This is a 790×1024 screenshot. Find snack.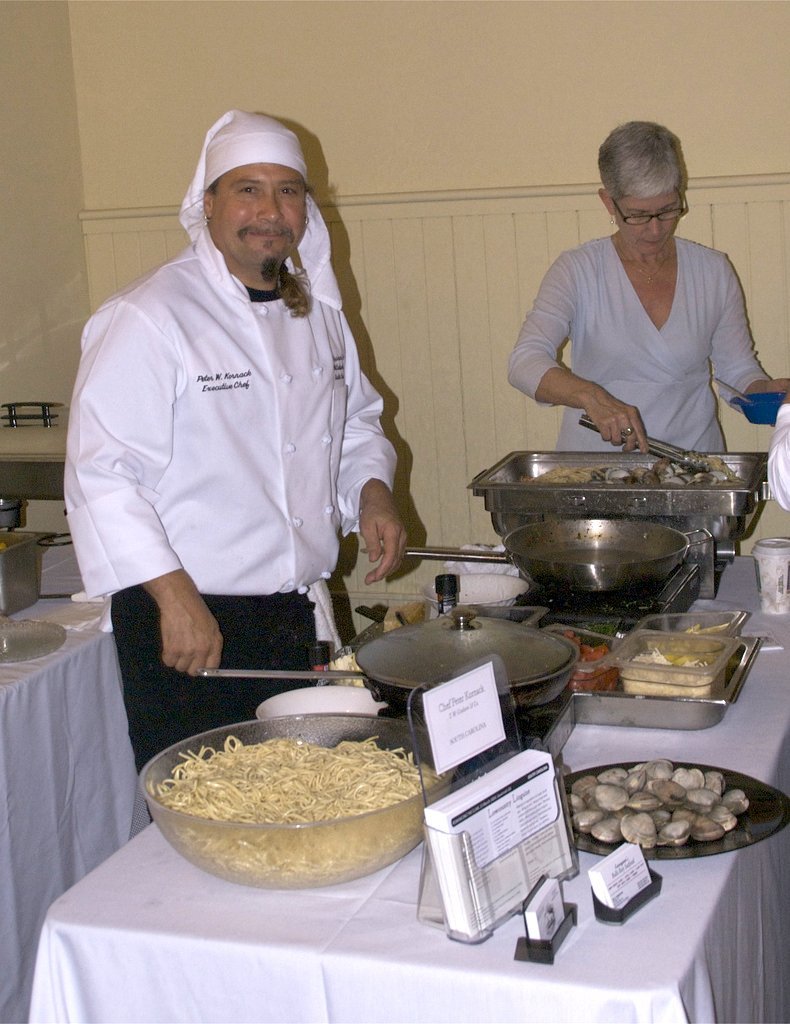
Bounding box: [left=559, top=760, right=772, bottom=866].
